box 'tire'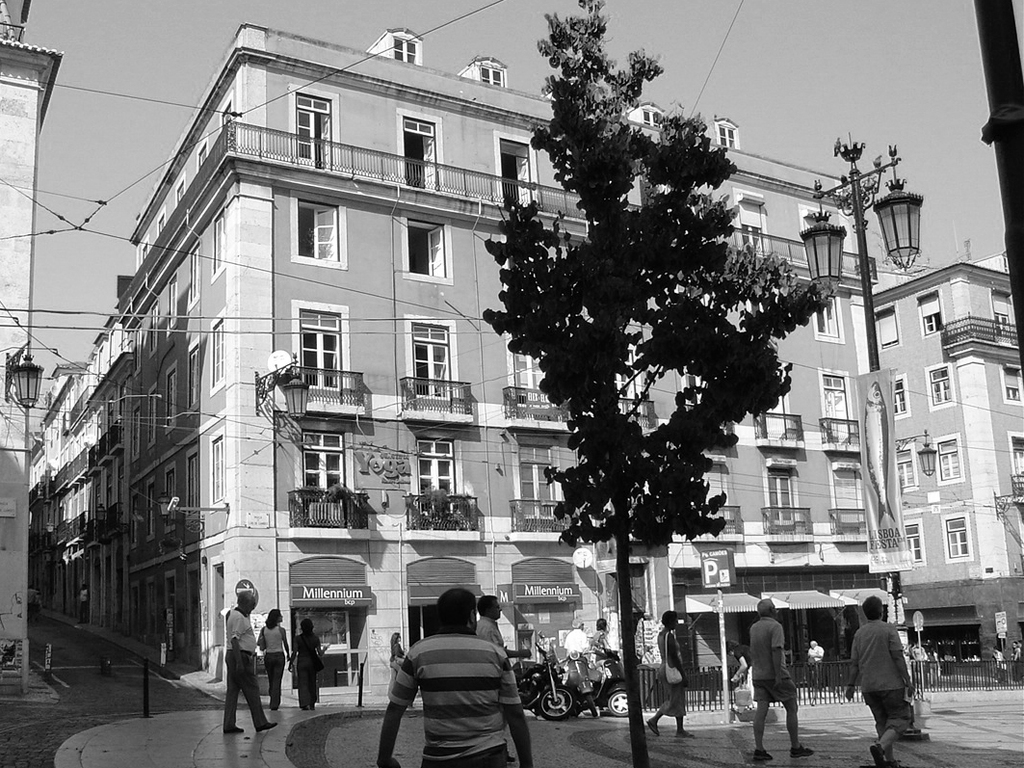
610:689:630:715
